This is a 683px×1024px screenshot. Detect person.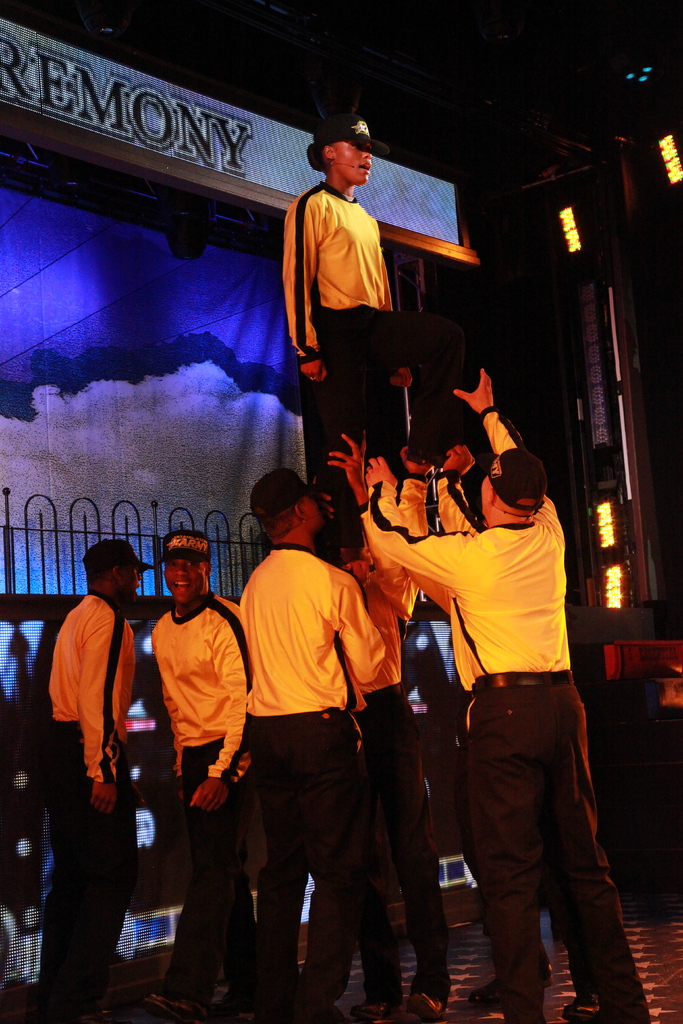
(40, 541, 145, 1016).
